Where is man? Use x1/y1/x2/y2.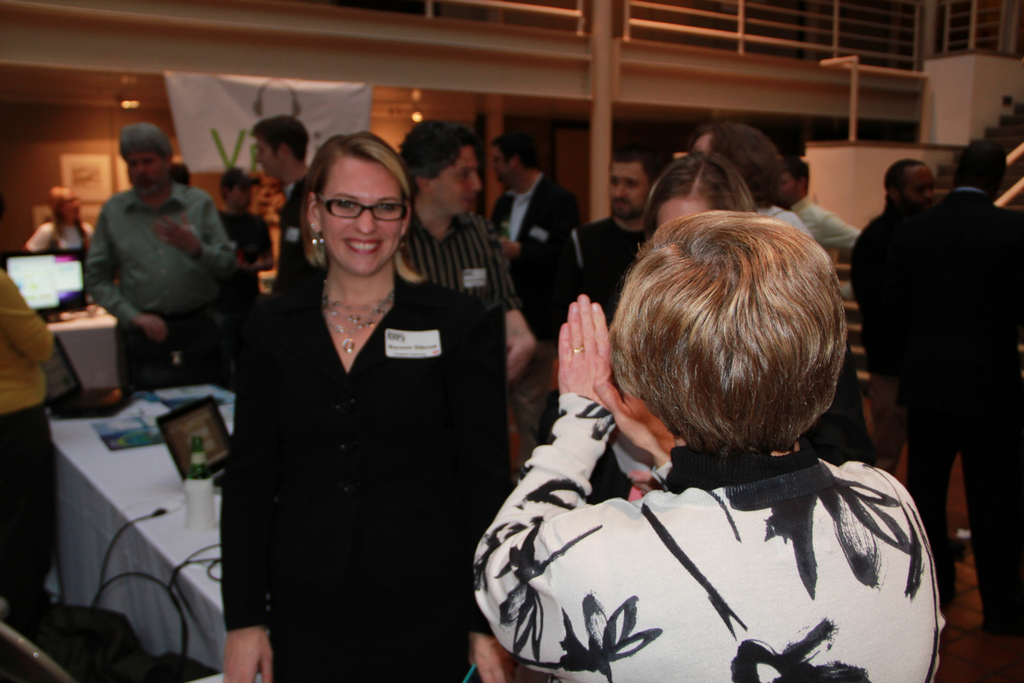
241/114/316/266.
